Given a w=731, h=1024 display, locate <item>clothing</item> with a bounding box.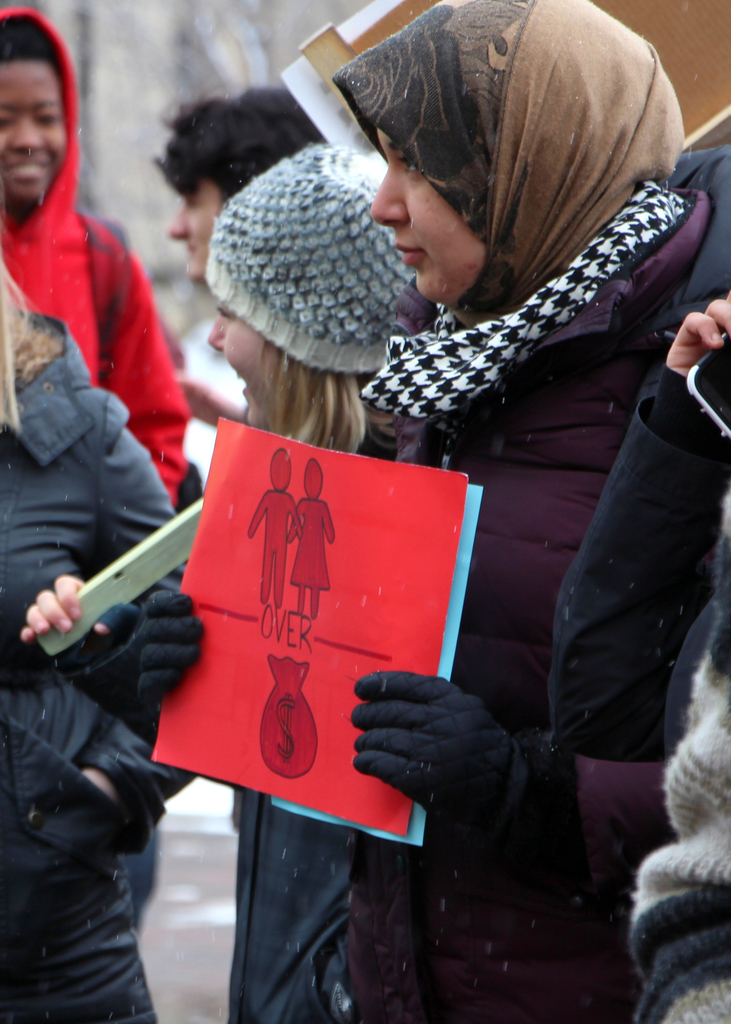
Located: <bbox>0, 8, 193, 929</bbox>.
